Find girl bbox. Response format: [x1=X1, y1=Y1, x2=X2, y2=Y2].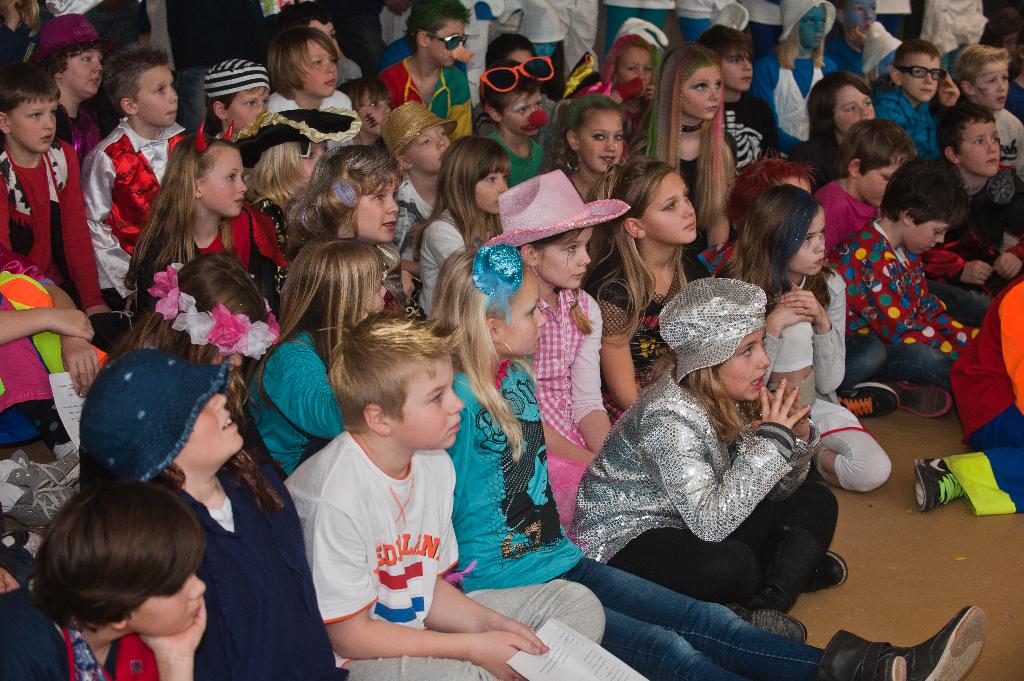
[x1=559, y1=272, x2=854, y2=646].
